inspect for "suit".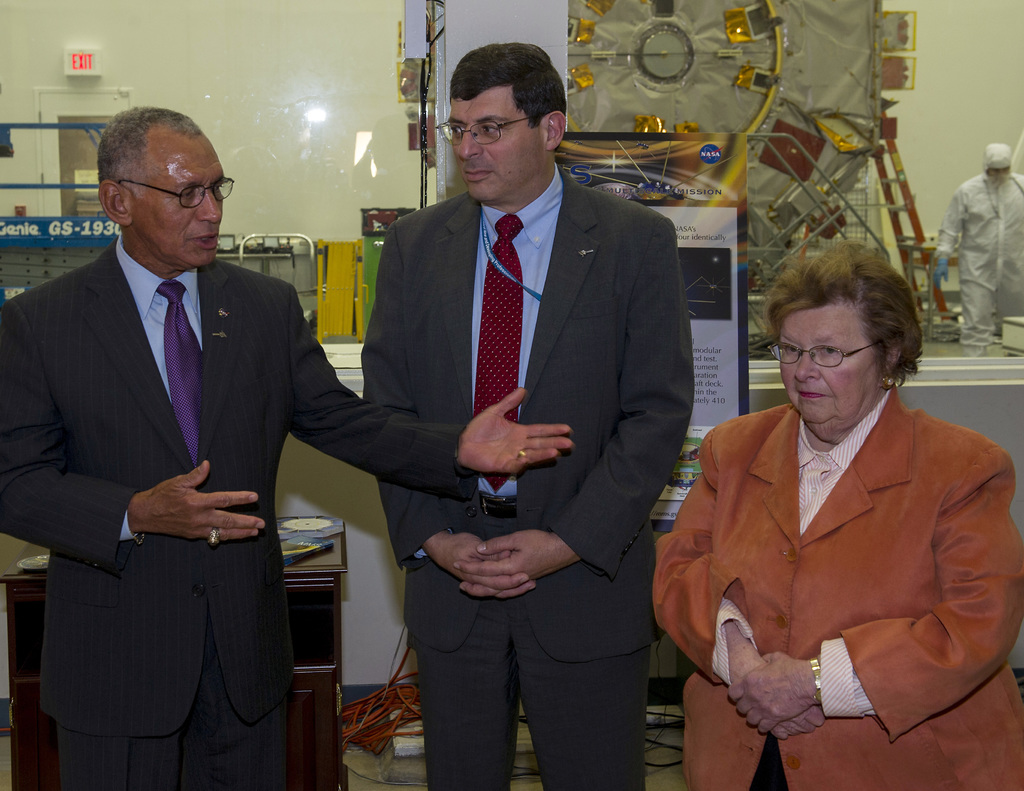
Inspection: detection(348, 43, 701, 777).
